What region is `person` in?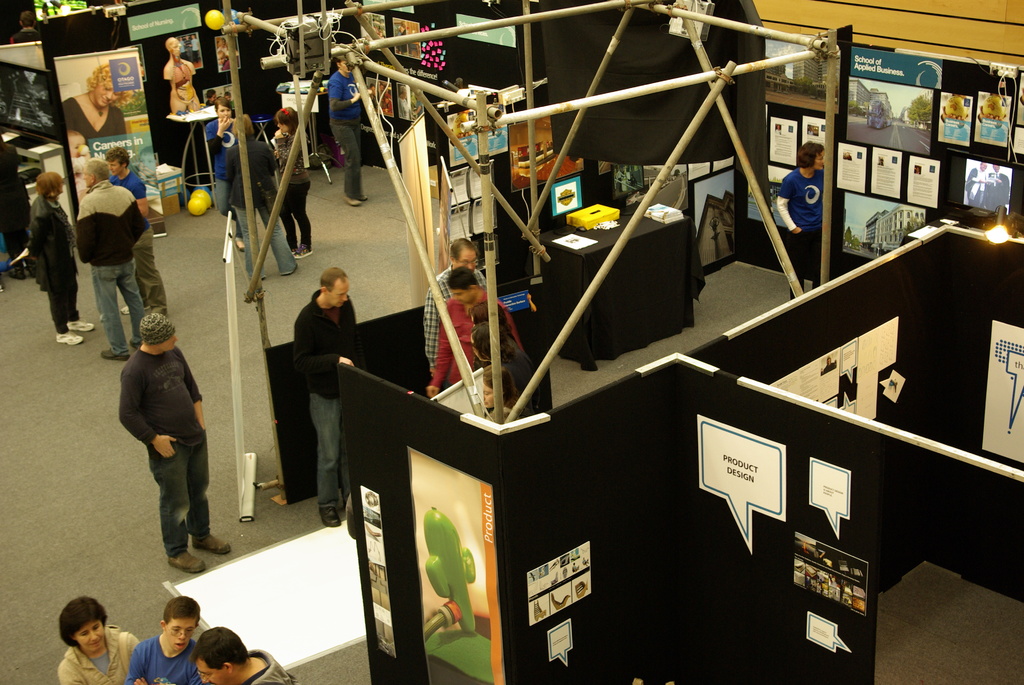
box=[113, 306, 235, 581].
